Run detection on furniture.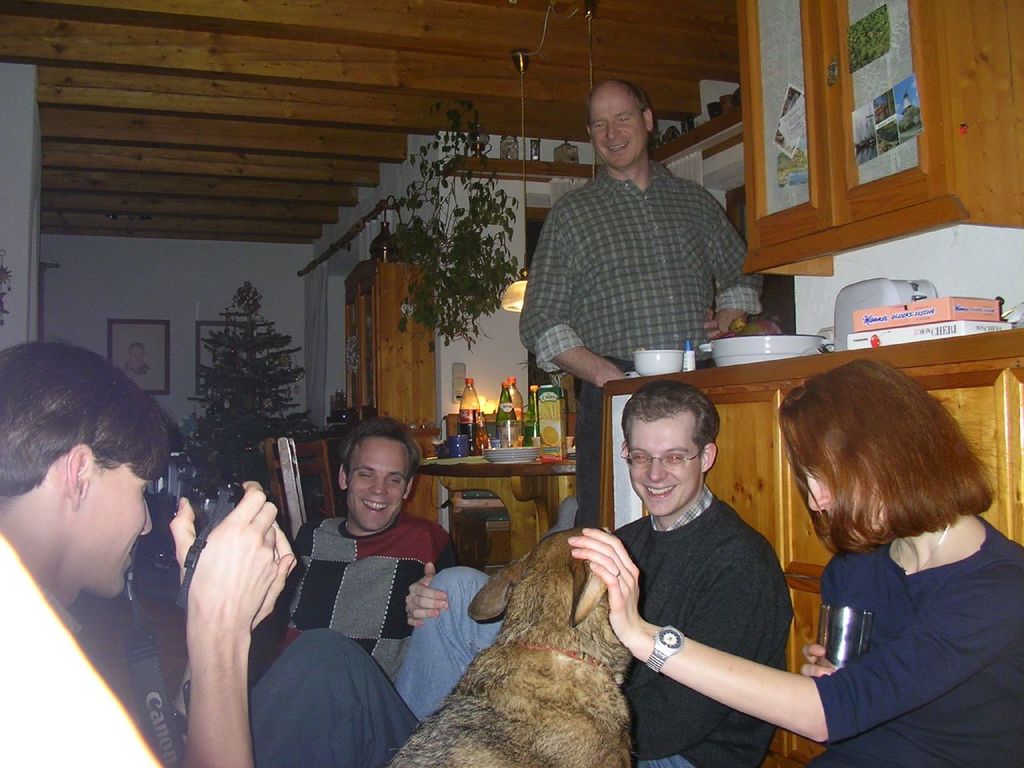
Result: box(416, 454, 576, 562).
